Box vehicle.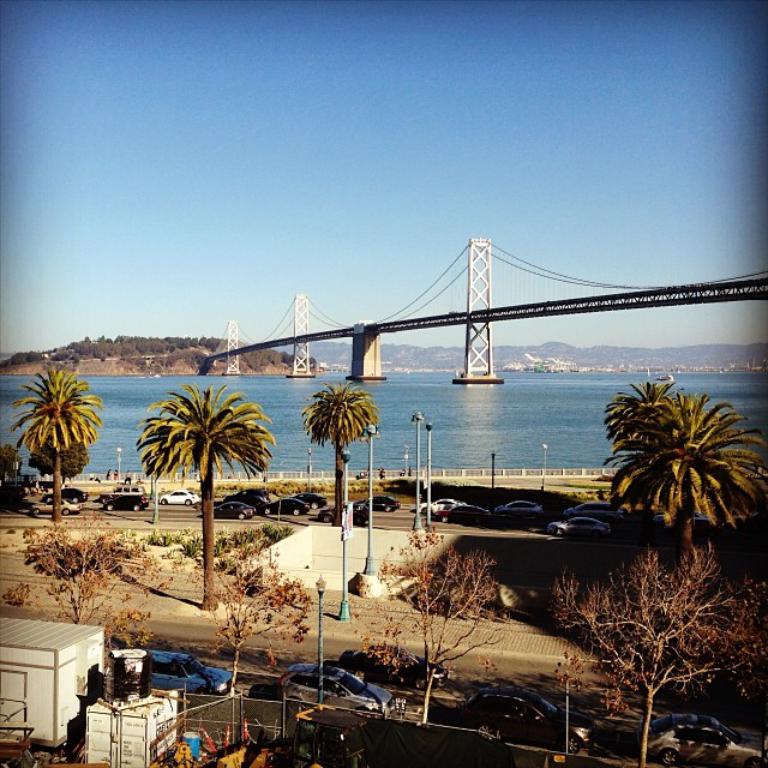
(left=228, top=492, right=262, bottom=515).
